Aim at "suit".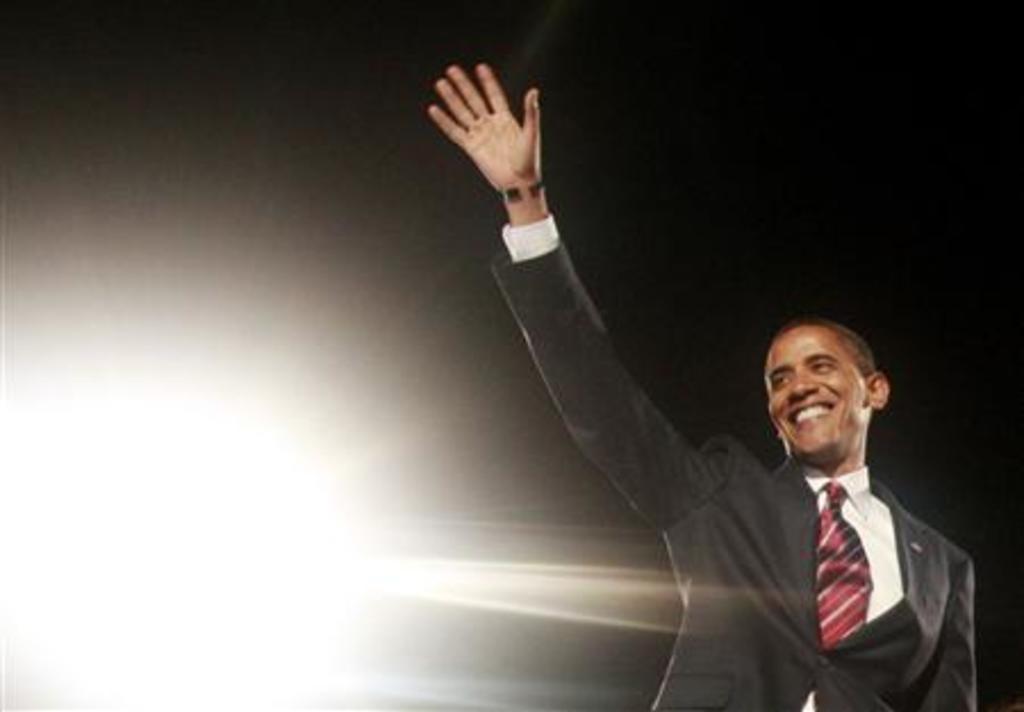
Aimed at select_region(489, 243, 976, 710).
